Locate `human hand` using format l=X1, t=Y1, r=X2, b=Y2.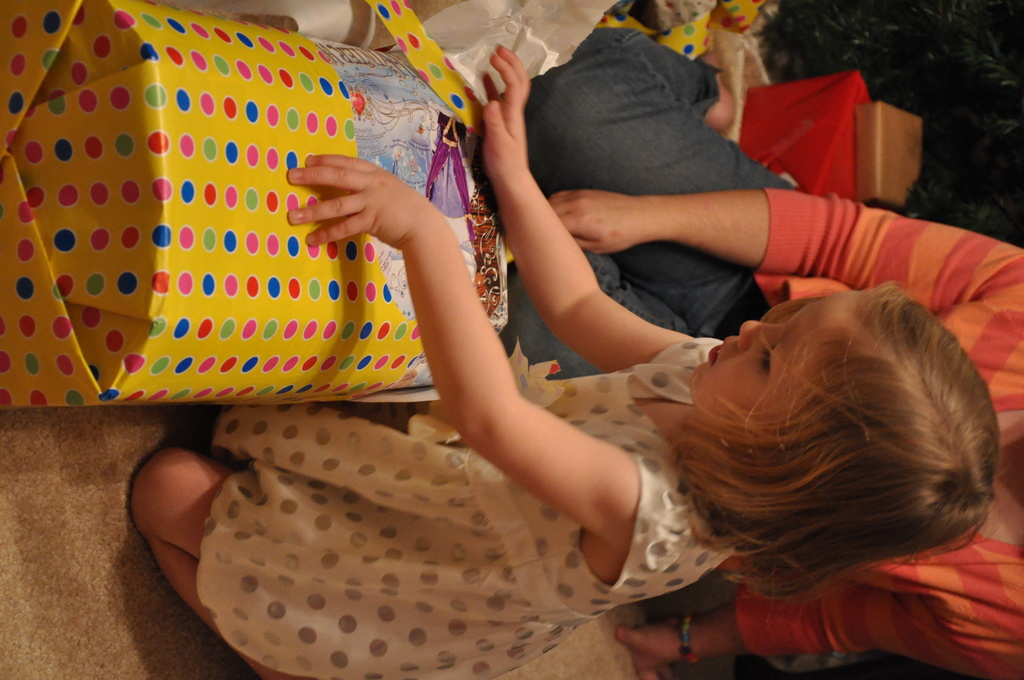
l=286, t=140, r=455, b=260.
